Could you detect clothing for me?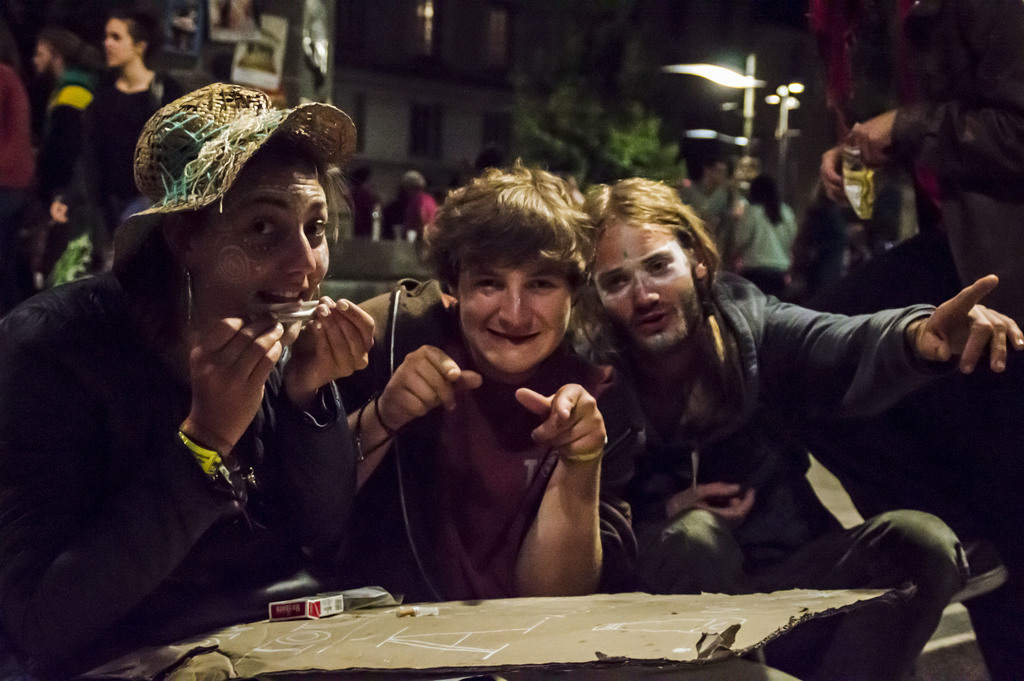
Detection result: (x1=570, y1=259, x2=976, y2=680).
